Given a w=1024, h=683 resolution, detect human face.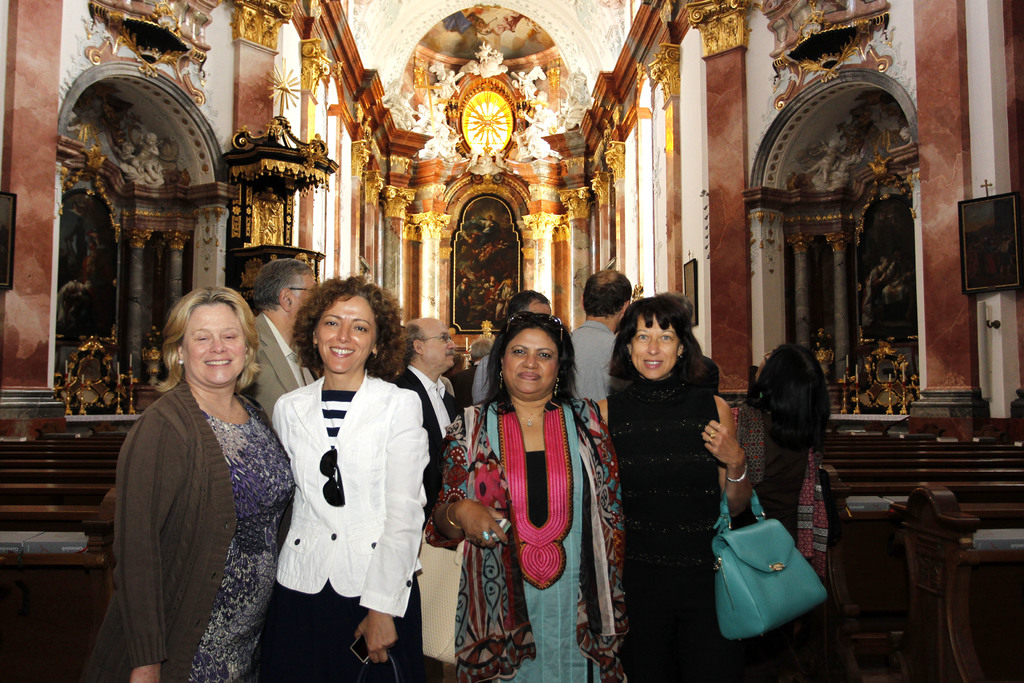
630,311,676,374.
